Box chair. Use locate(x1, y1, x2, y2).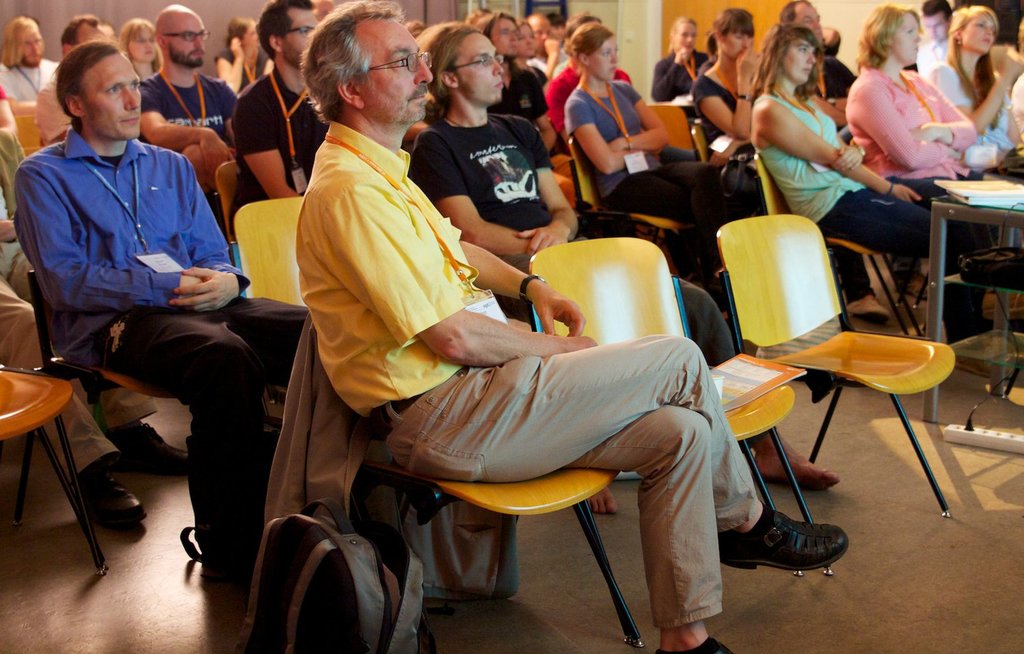
locate(649, 101, 700, 160).
